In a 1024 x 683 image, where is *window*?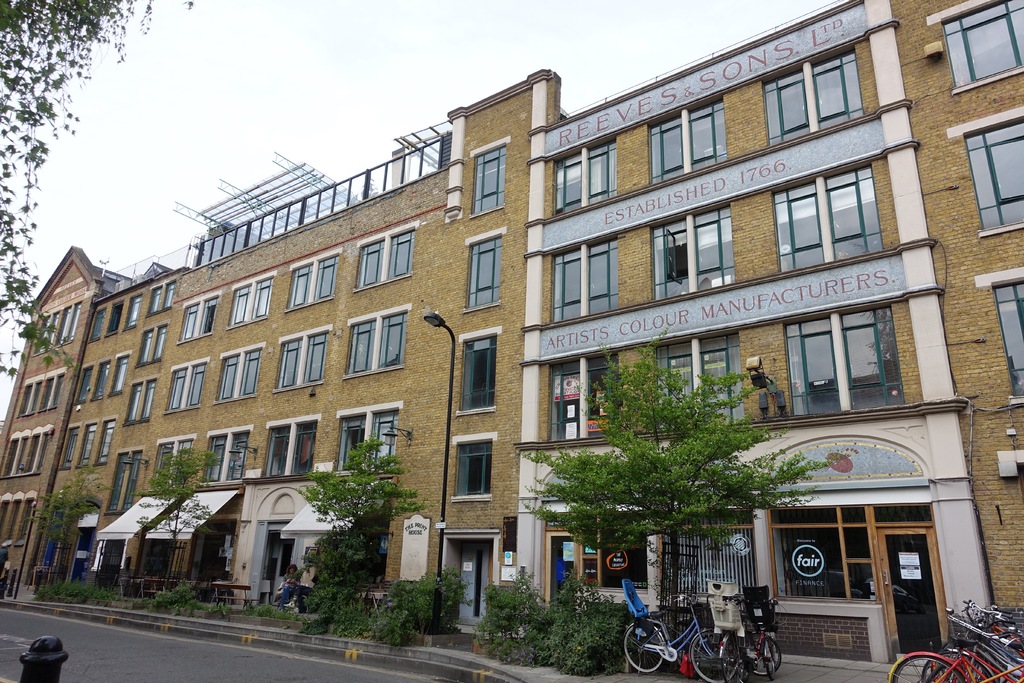
box(330, 491, 390, 582).
